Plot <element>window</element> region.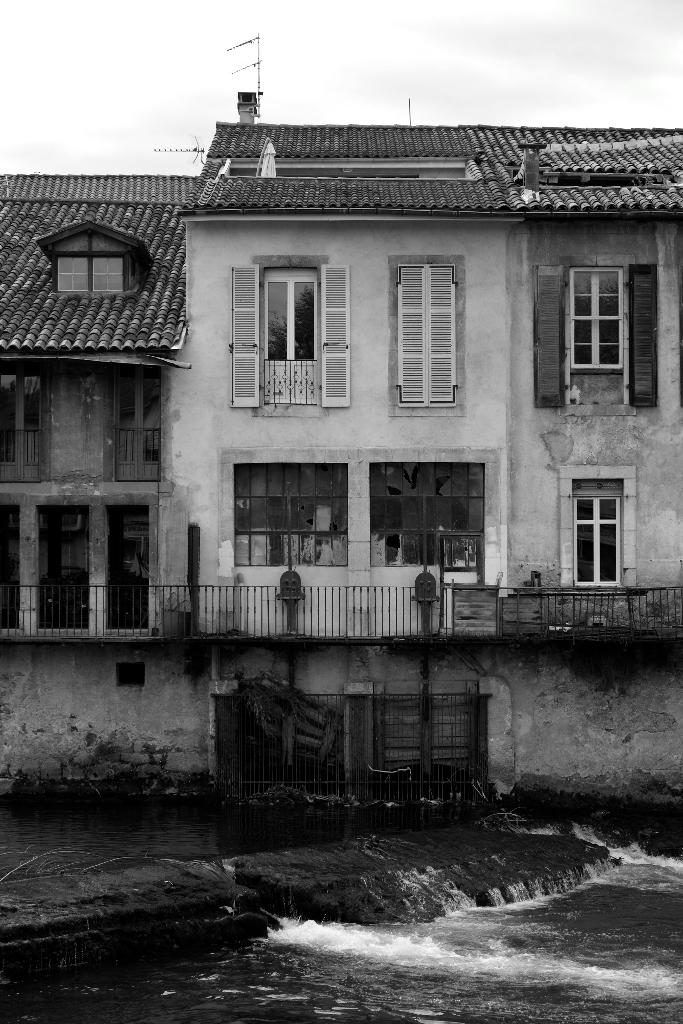
Plotted at left=568, top=271, right=623, bottom=407.
